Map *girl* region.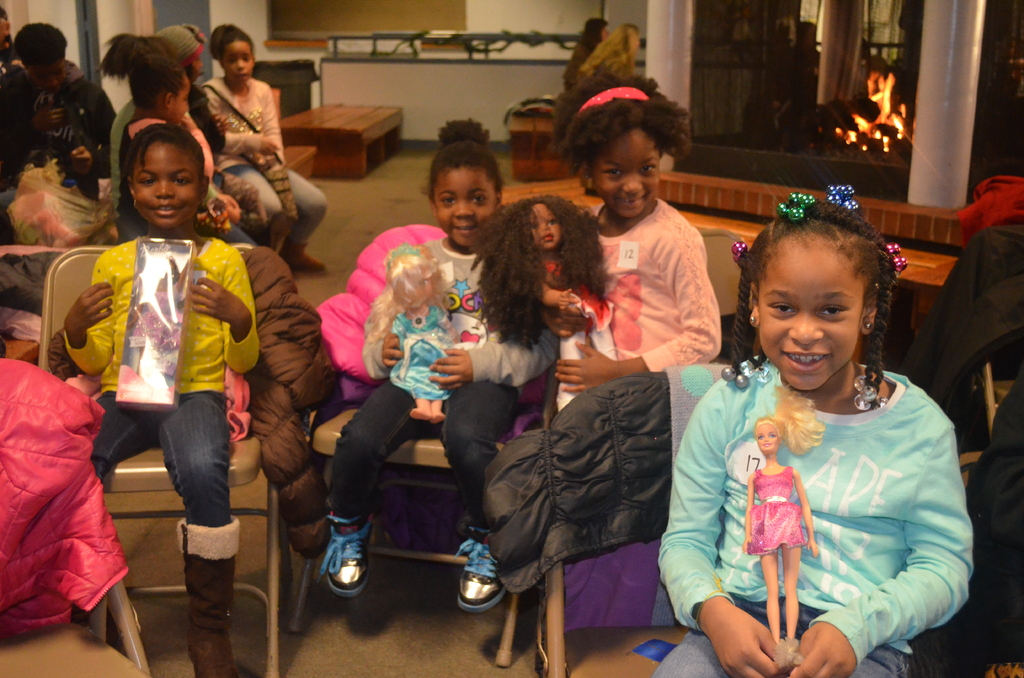
Mapped to <region>466, 195, 616, 403</region>.
